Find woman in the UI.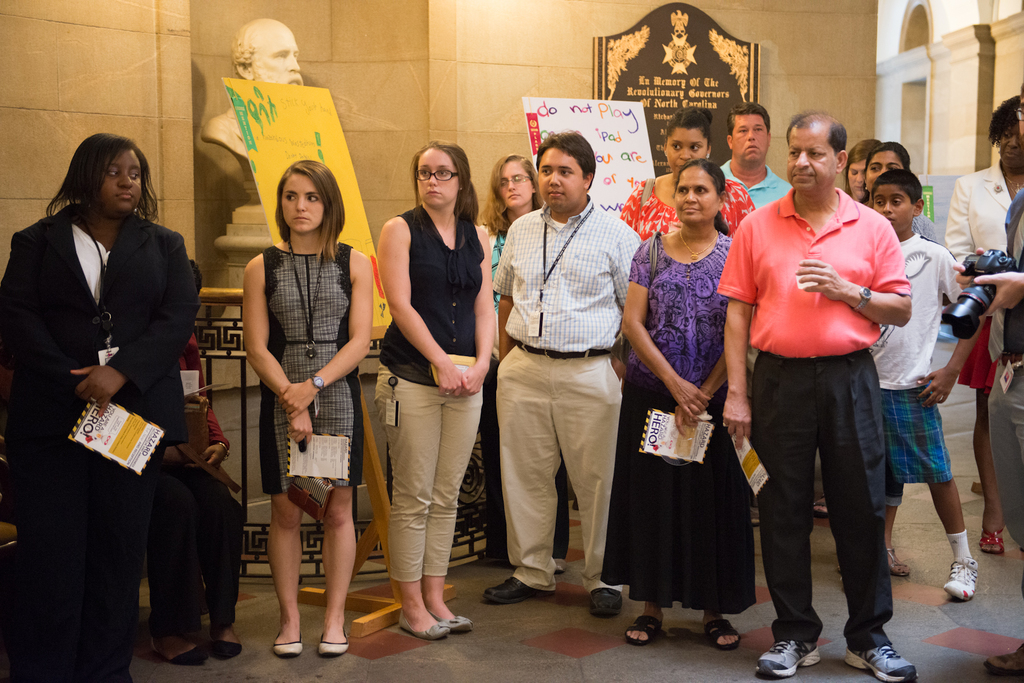
UI element at [left=237, top=161, right=376, bottom=664].
